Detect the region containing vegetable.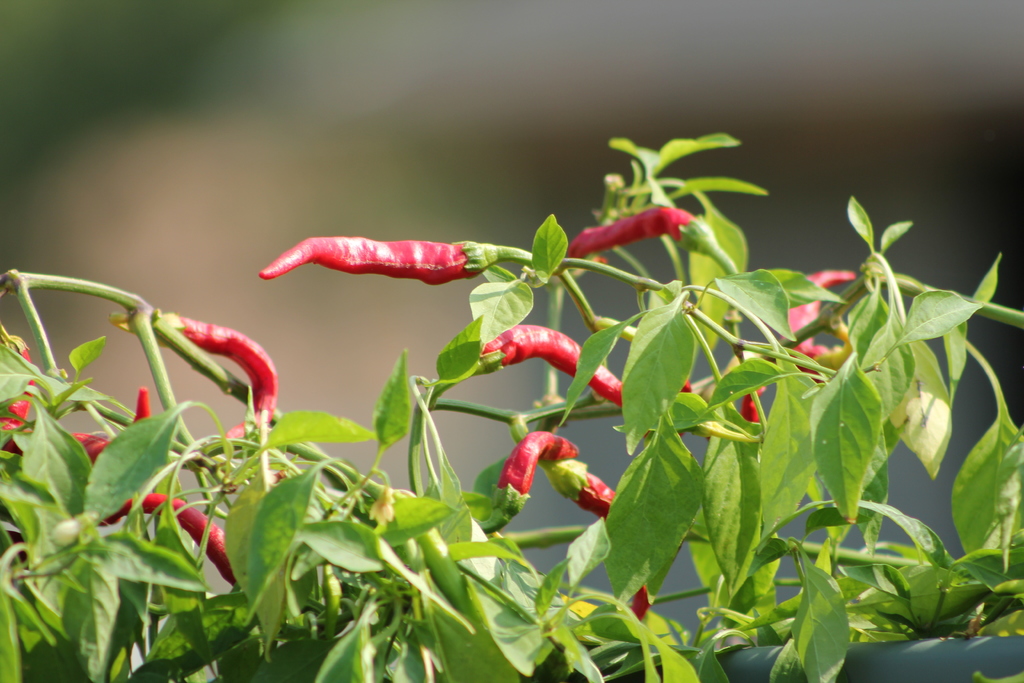
rect(481, 323, 637, 407).
